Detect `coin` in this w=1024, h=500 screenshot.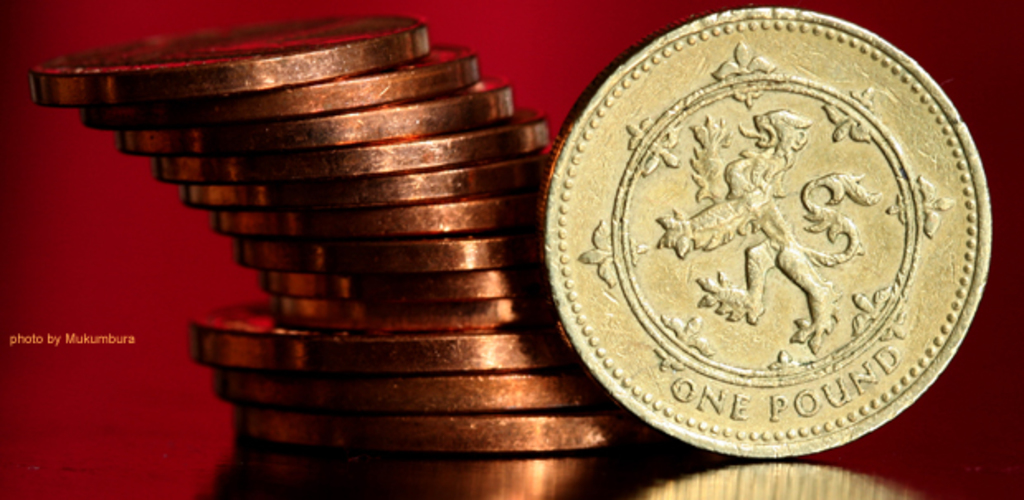
Detection: left=540, top=8, right=993, bottom=454.
